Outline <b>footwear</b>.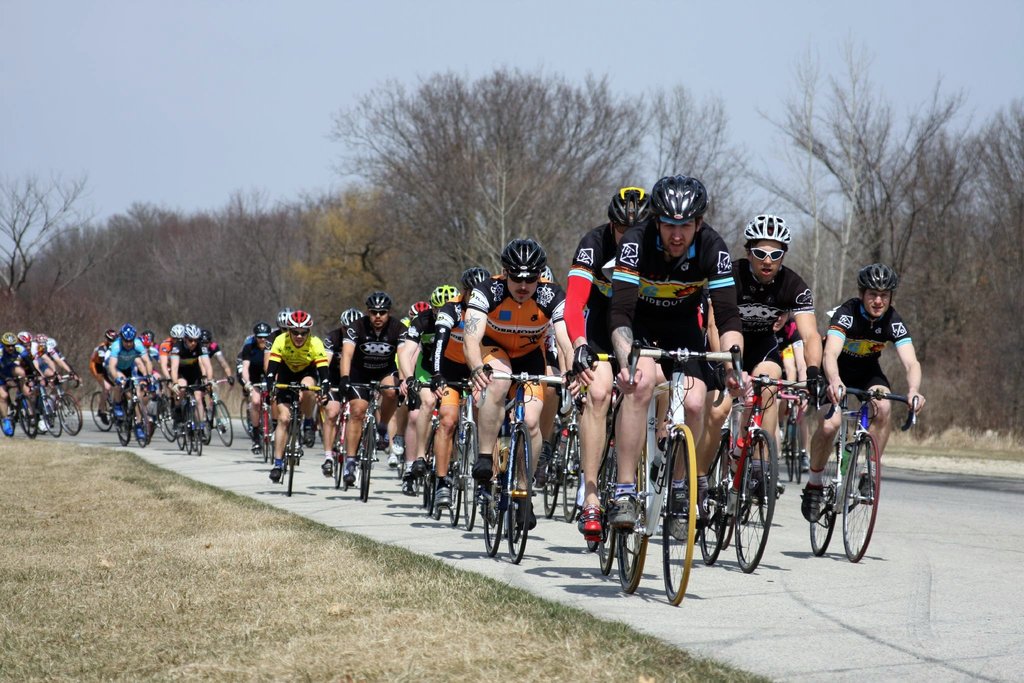
Outline: (left=516, top=498, right=535, bottom=529).
